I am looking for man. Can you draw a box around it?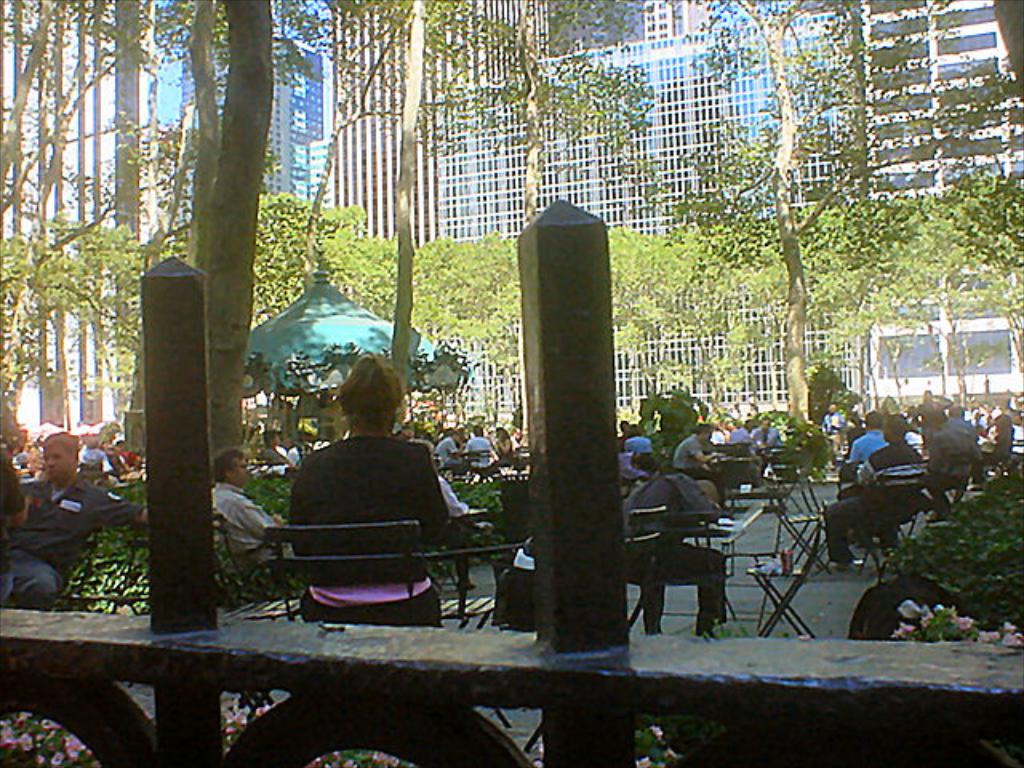
Sure, the bounding box is (x1=619, y1=459, x2=736, y2=635).
